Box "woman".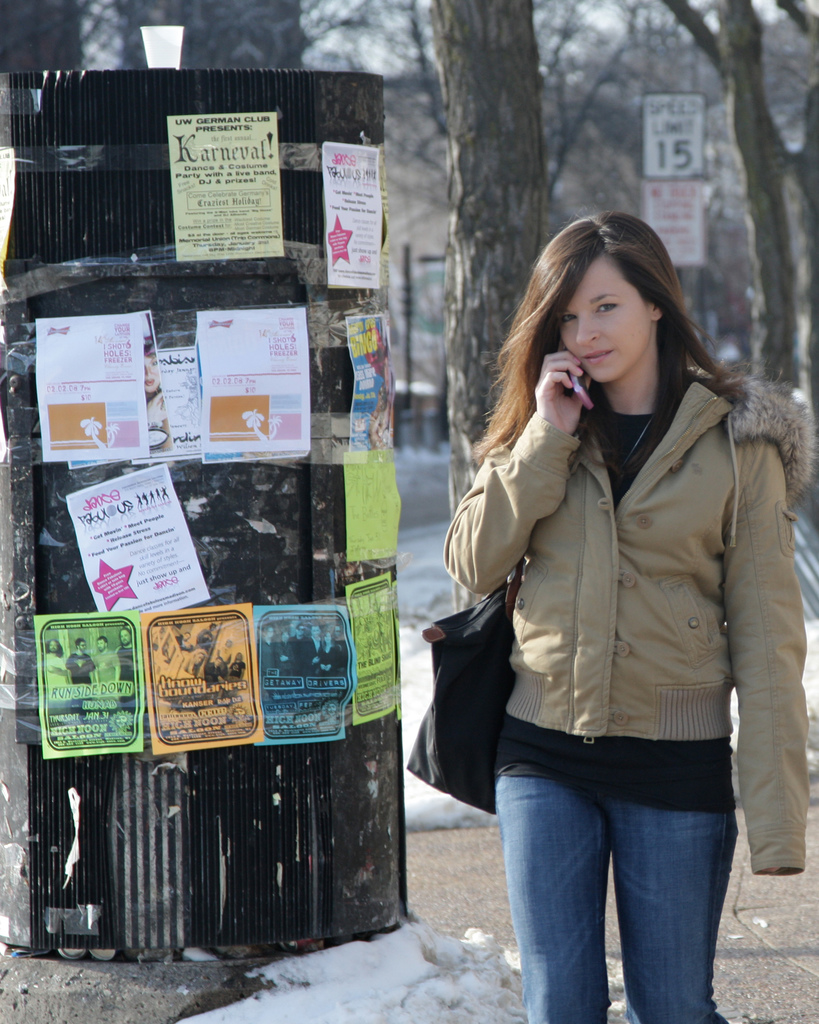
(left=143, top=339, right=168, bottom=430).
